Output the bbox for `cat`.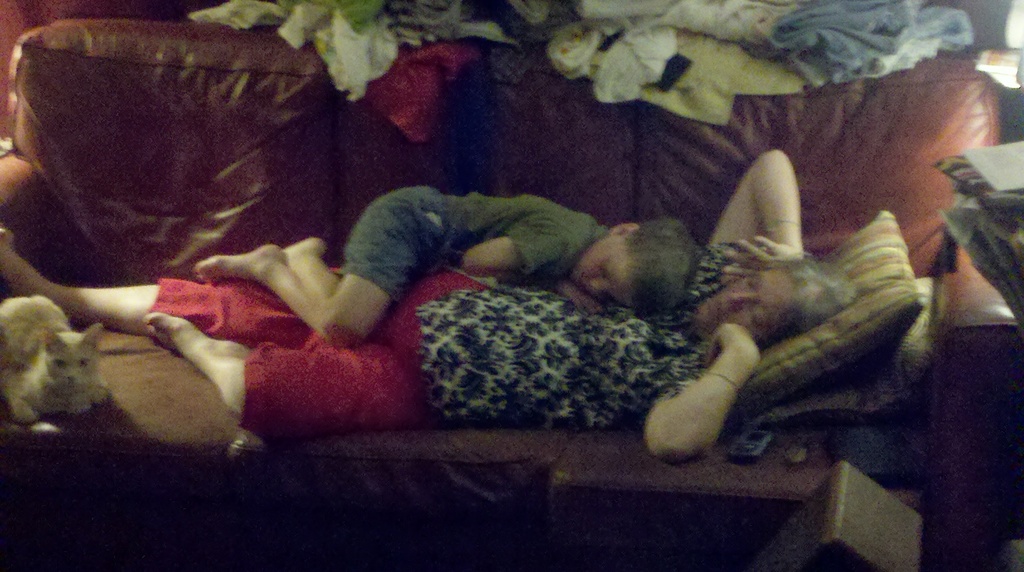
<region>0, 295, 105, 415</region>.
